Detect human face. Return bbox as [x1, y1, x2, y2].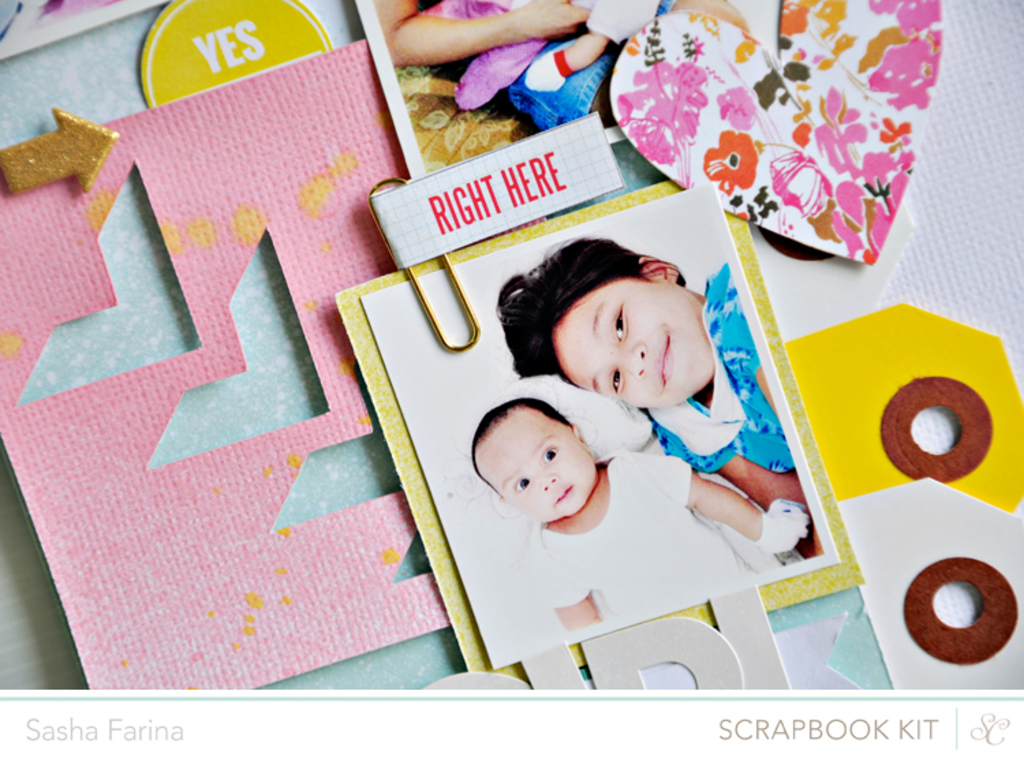
[556, 279, 714, 412].
